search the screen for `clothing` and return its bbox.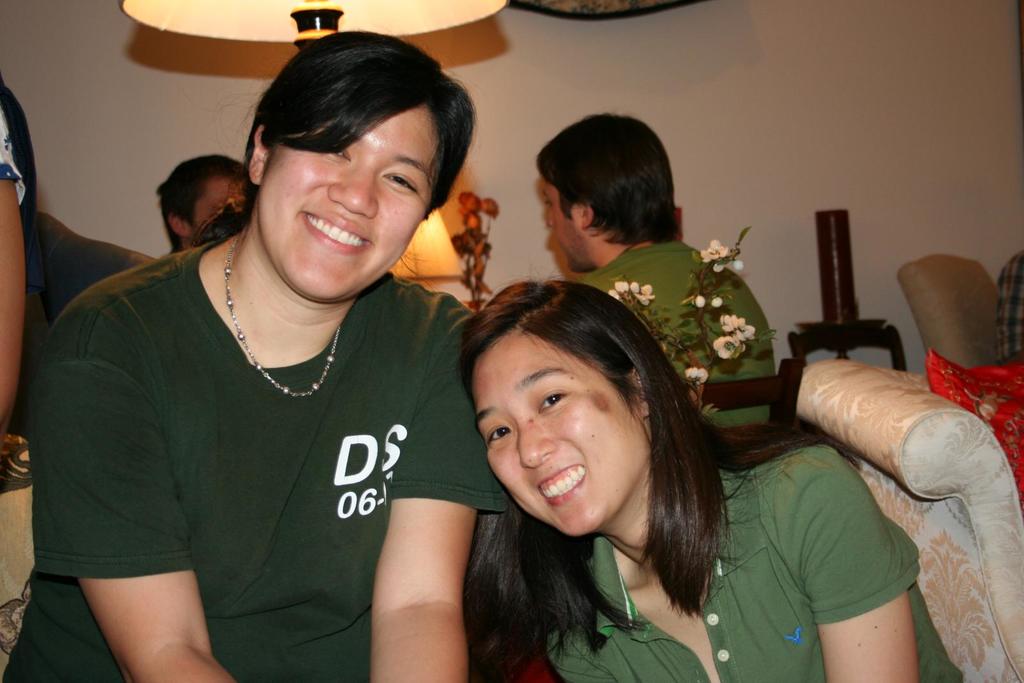
Found: 548:438:965:682.
